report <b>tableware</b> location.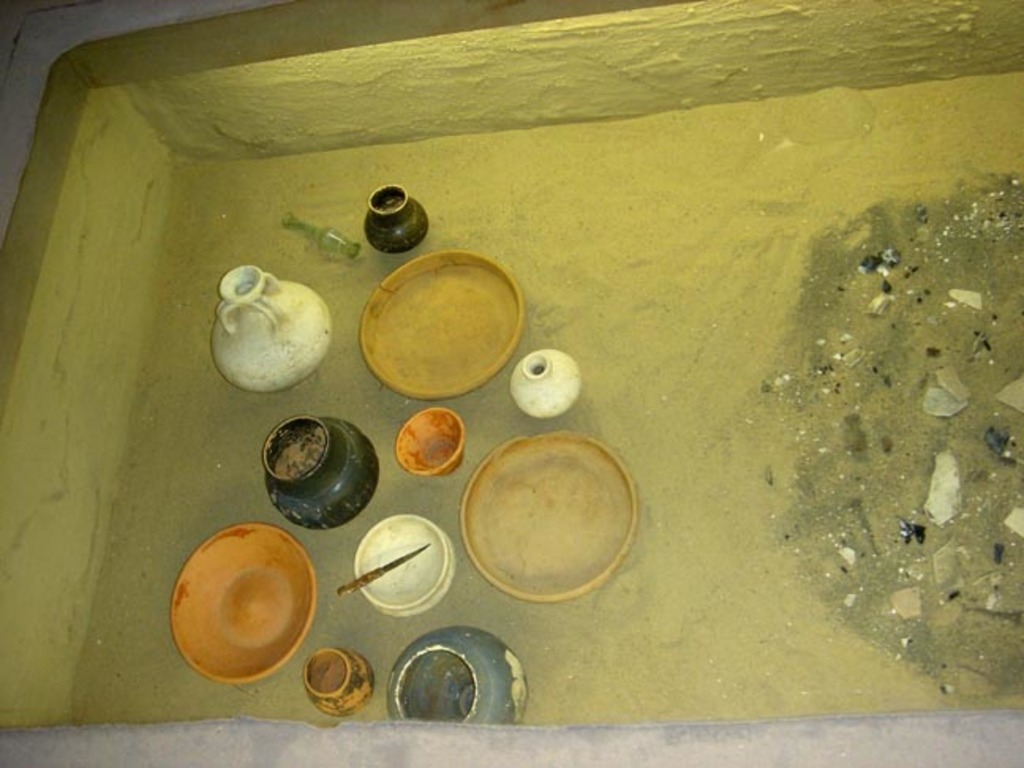
Report: (x1=352, y1=240, x2=529, y2=400).
